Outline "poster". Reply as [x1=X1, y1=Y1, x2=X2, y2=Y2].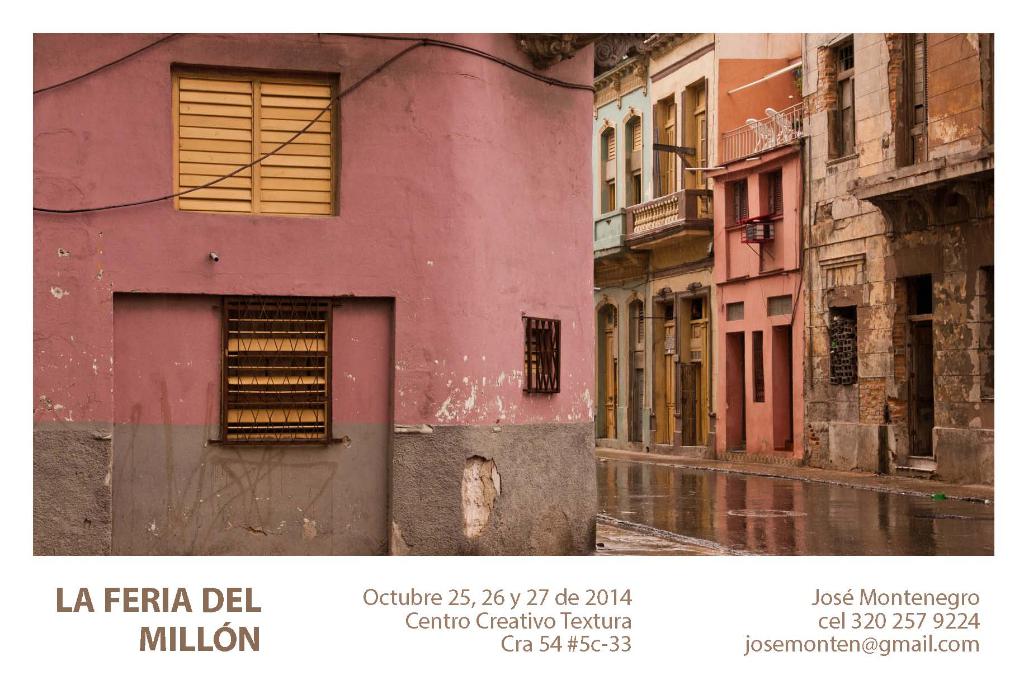
[x1=0, y1=0, x2=1023, y2=693].
